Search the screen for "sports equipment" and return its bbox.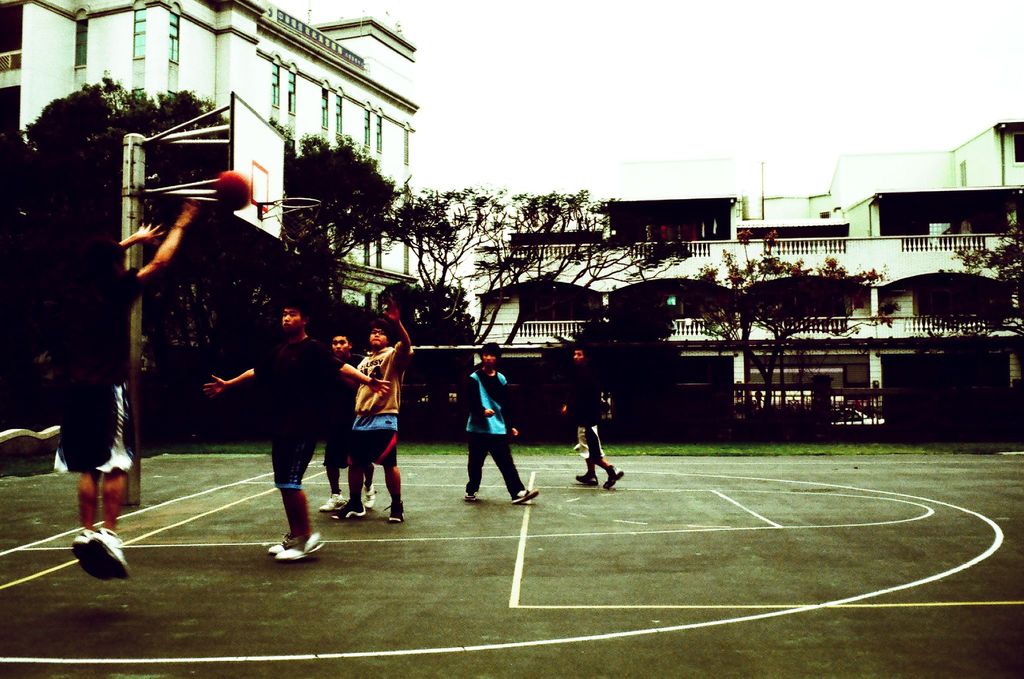
Found: x1=212 y1=166 x2=253 y2=211.
